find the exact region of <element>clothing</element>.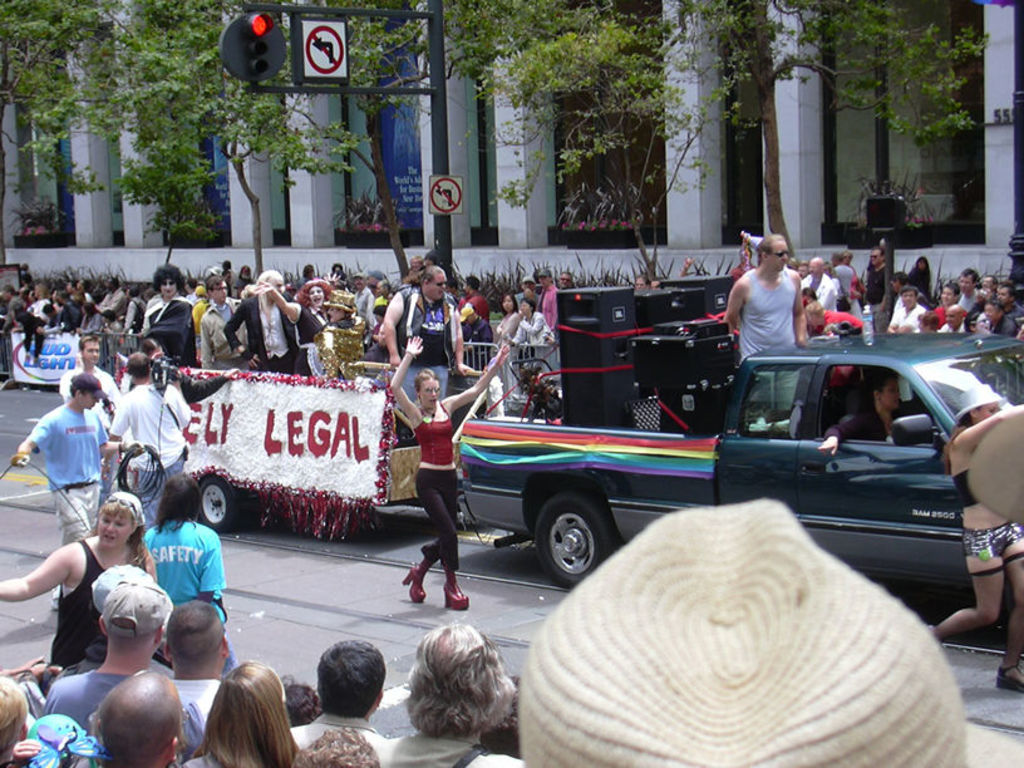
Exact region: detection(389, 730, 483, 767).
